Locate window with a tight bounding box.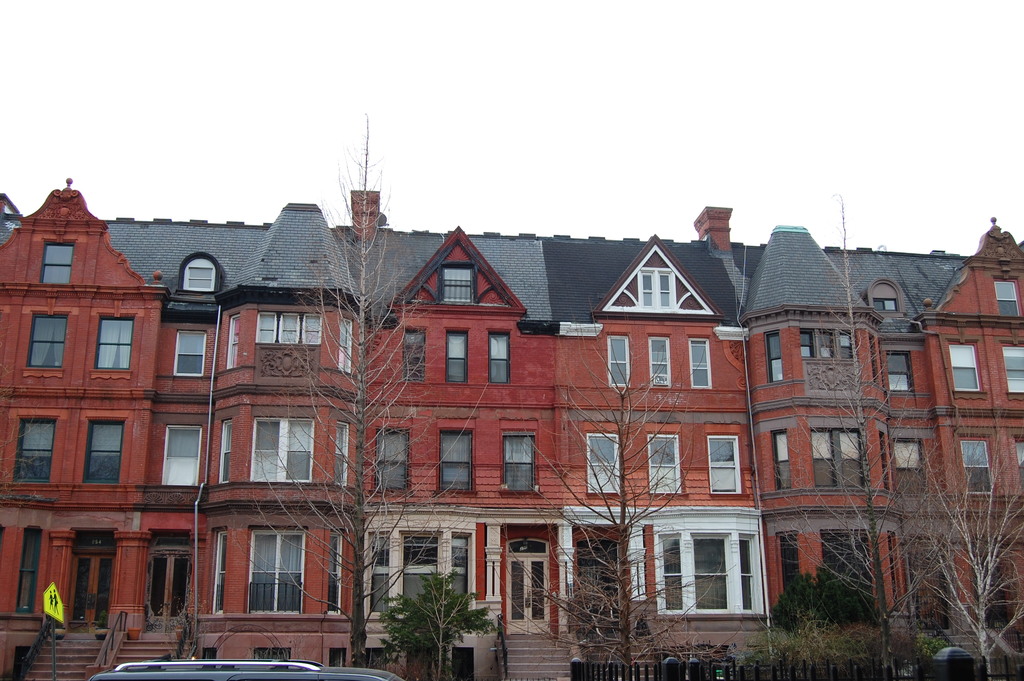
[x1=710, y1=434, x2=737, y2=489].
